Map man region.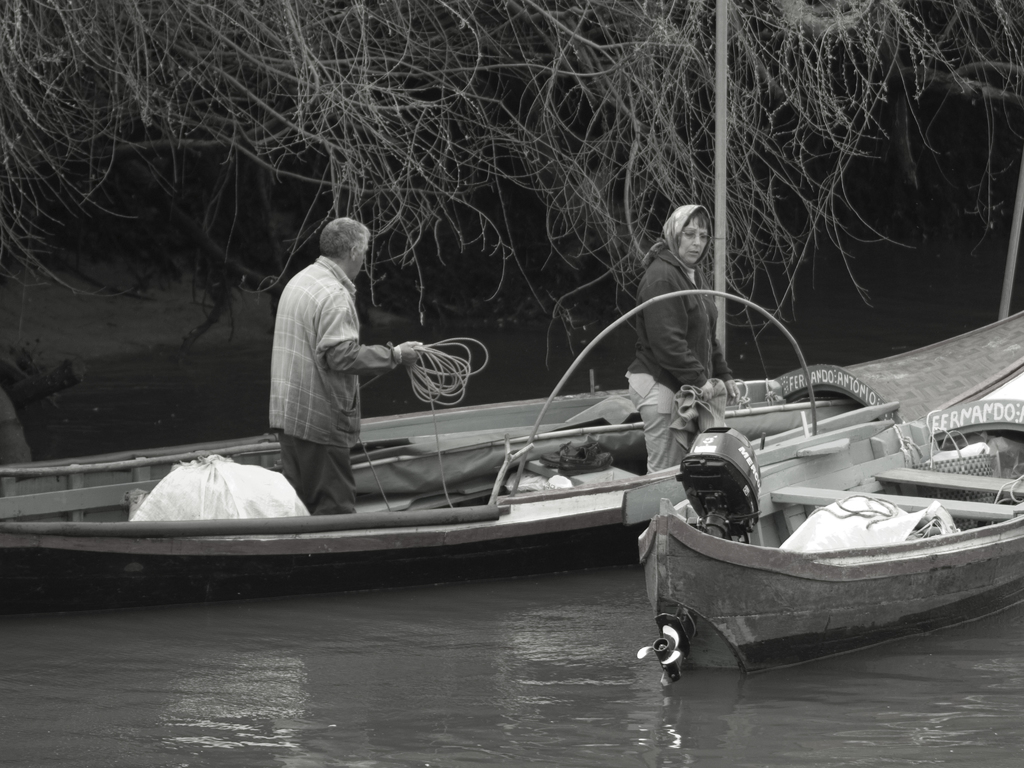
Mapped to Rect(234, 205, 453, 504).
